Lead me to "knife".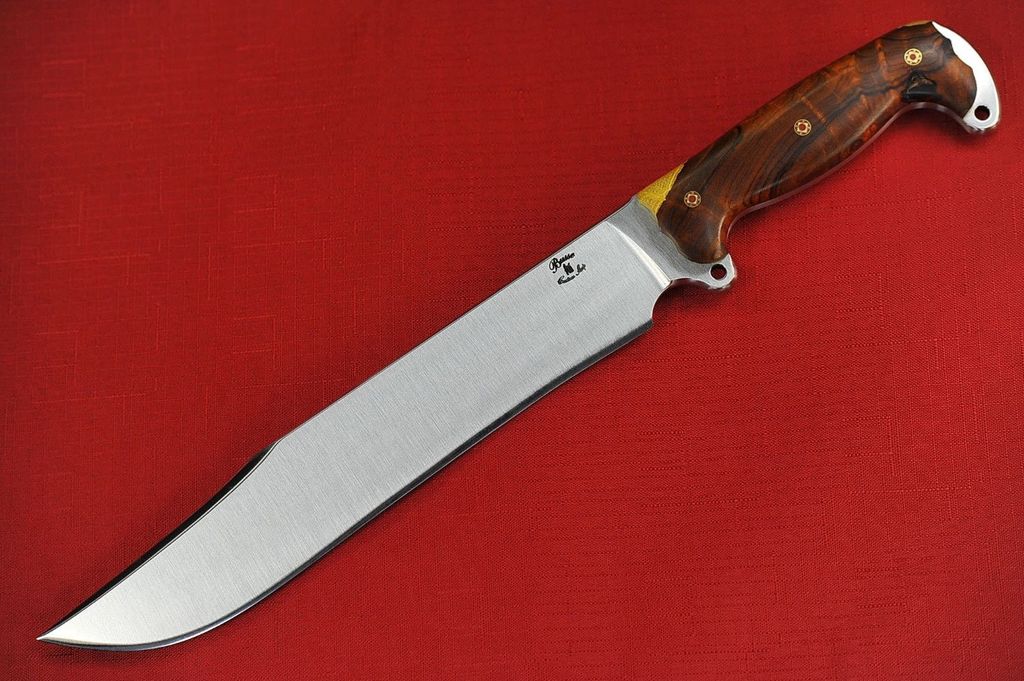
Lead to bbox=[35, 17, 1002, 655].
